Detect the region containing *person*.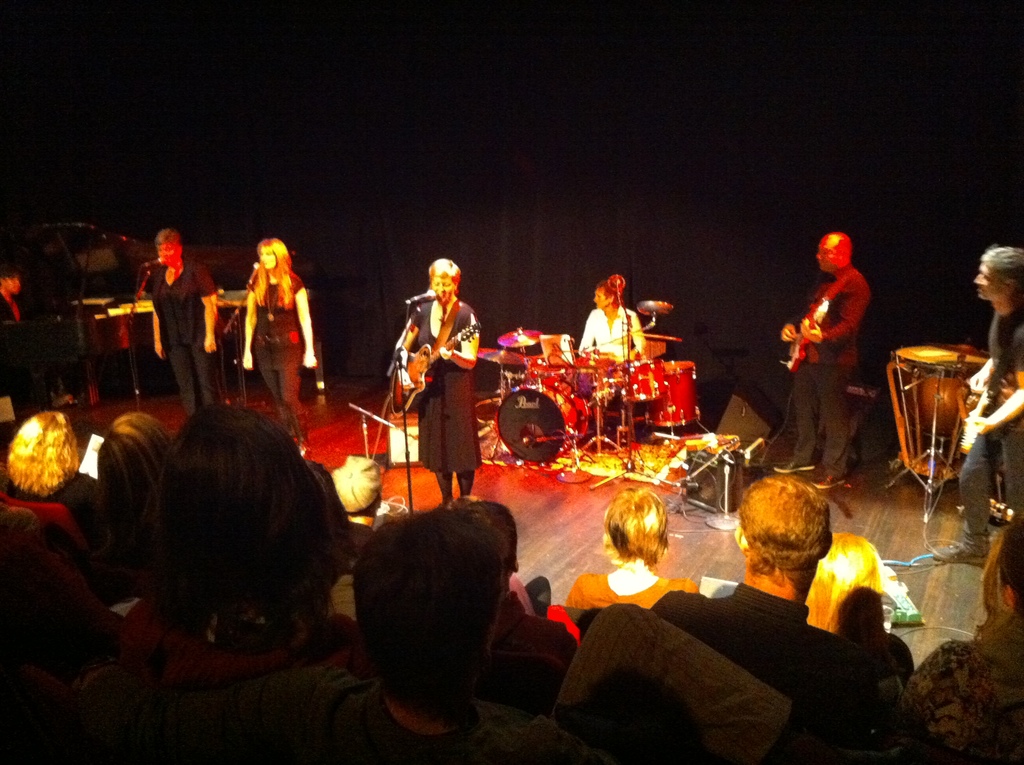
bbox=[393, 244, 489, 492].
